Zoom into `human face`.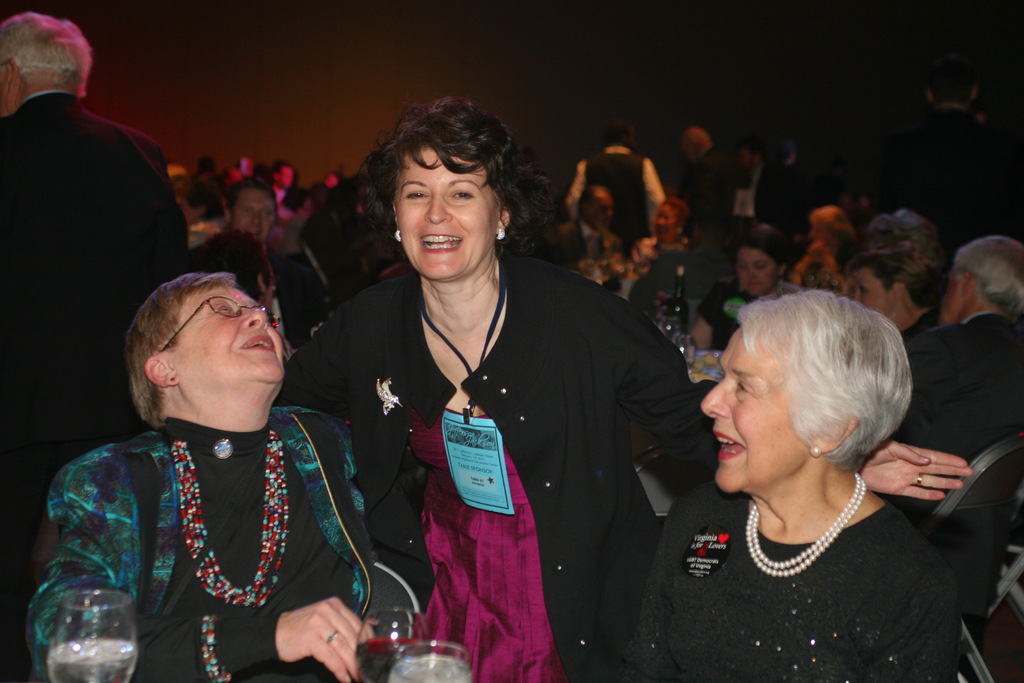
Zoom target: 394 150 495 280.
